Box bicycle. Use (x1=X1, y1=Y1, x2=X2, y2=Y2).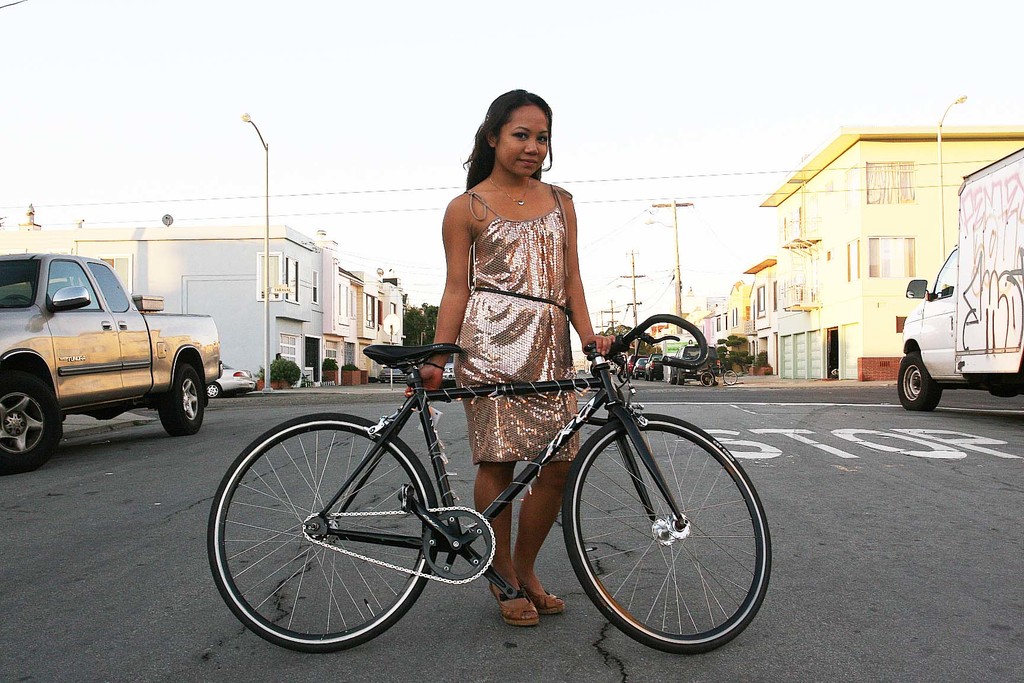
(x1=207, y1=311, x2=768, y2=657).
